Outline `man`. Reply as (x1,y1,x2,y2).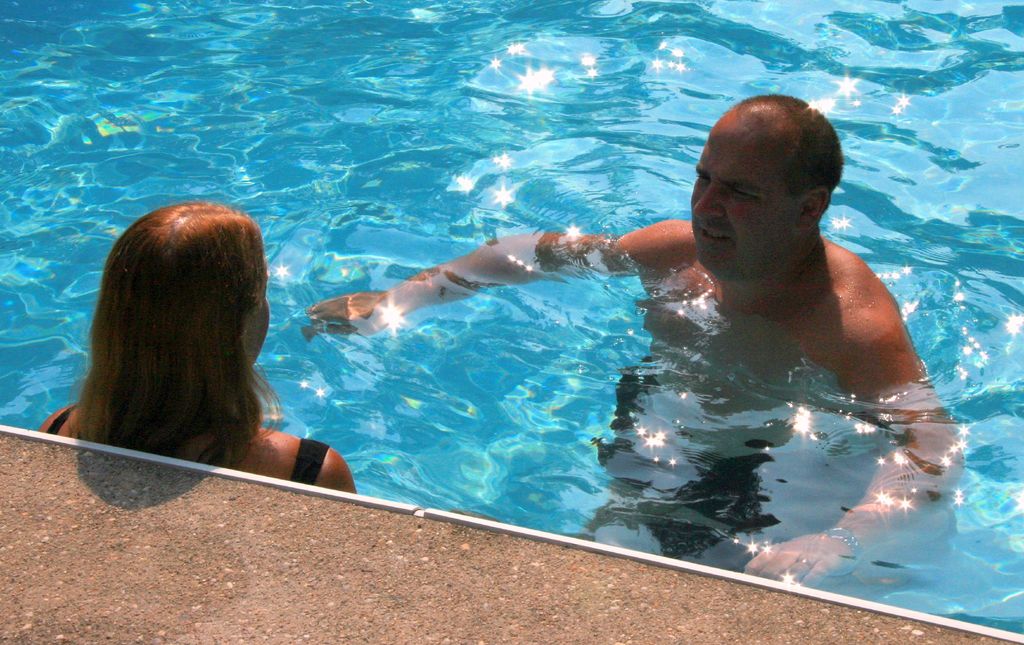
(376,74,856,603).
